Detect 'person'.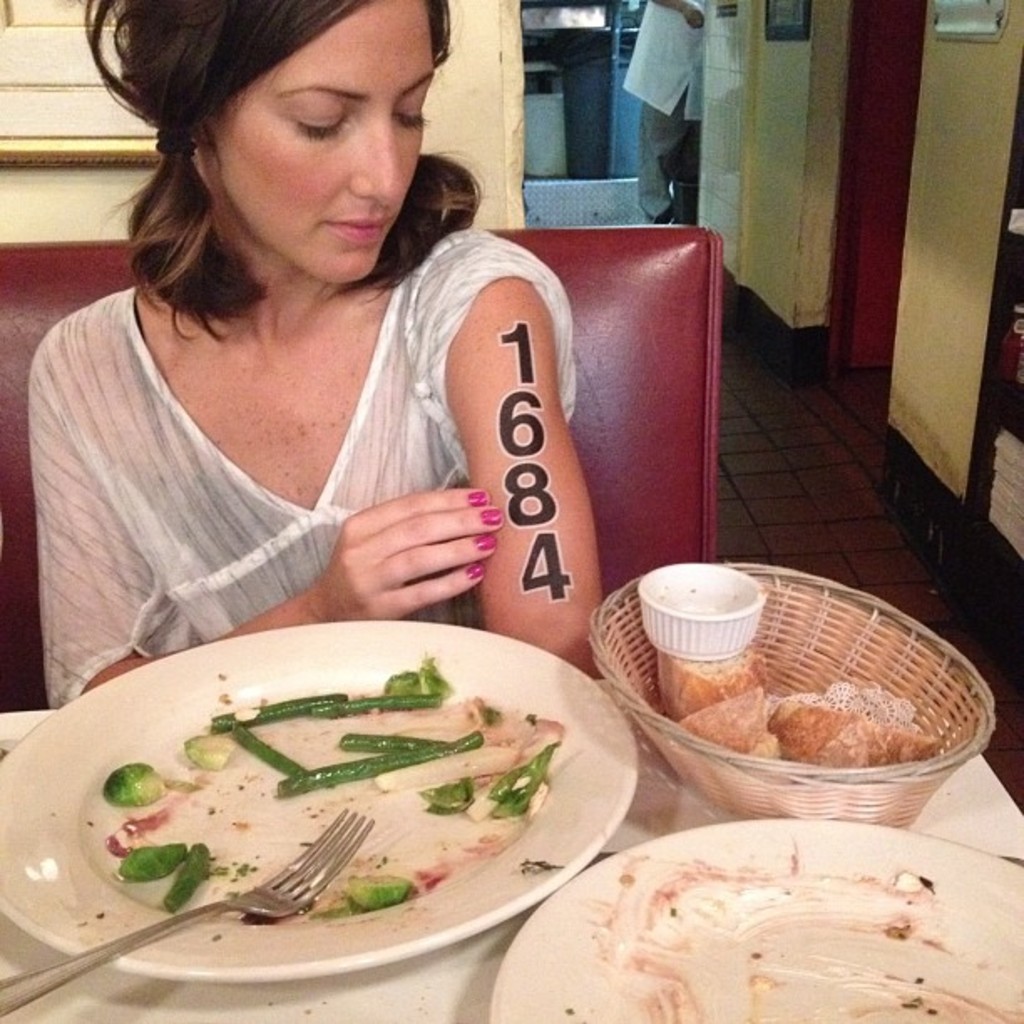
Detected at x1=37 y1=0 x2=718 y2=805.
